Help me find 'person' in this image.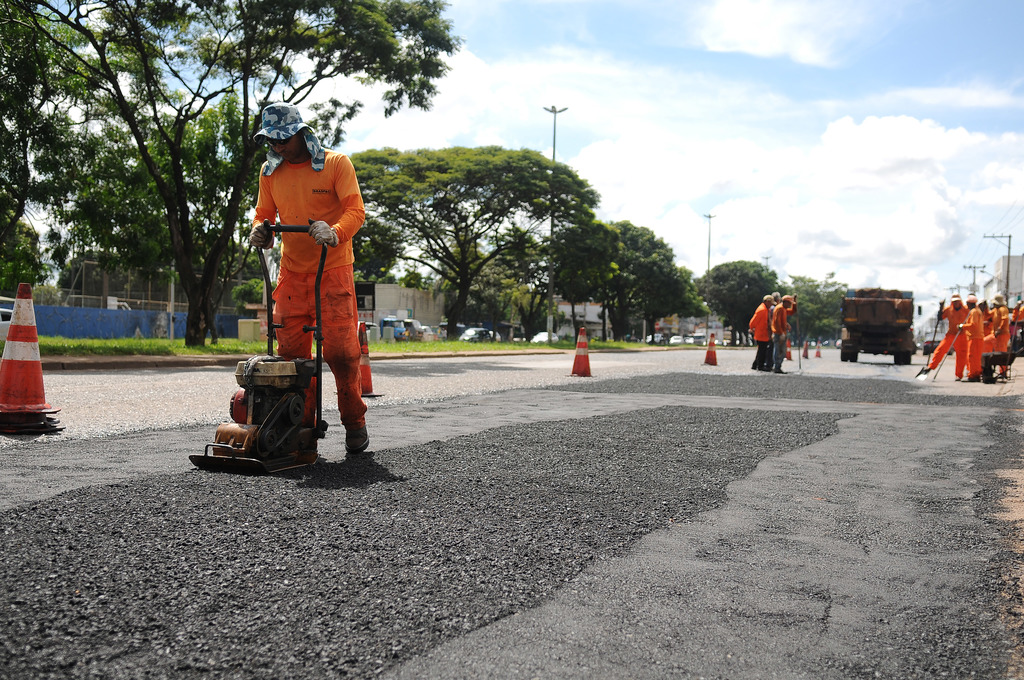
Found it: crop(925, 291, 1023, 376).
